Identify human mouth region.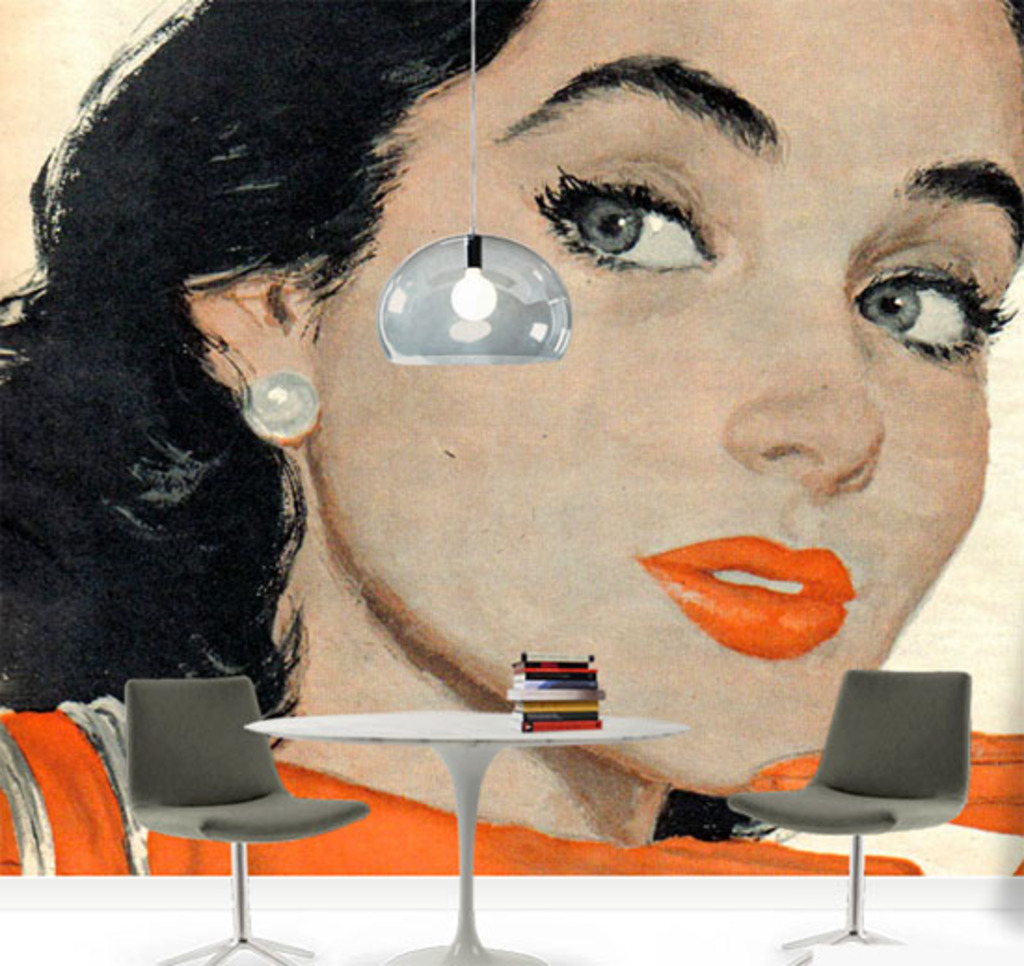
Region: [left=633, top=530, right=868, bottom=676].
